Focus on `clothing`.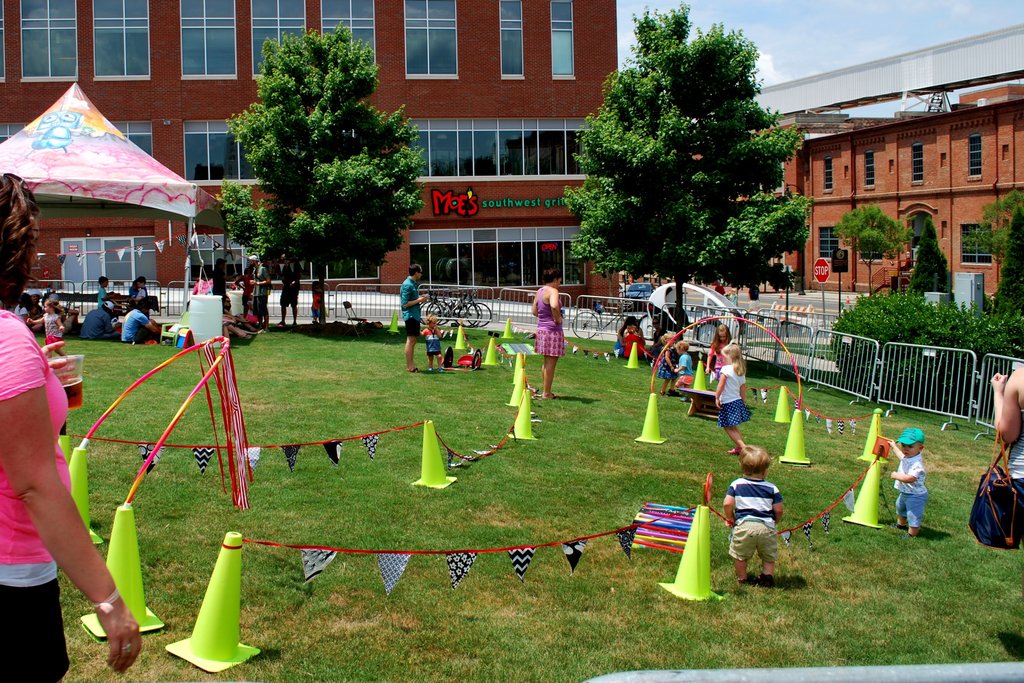
Focused at locate(0, 309, 72, 563).
